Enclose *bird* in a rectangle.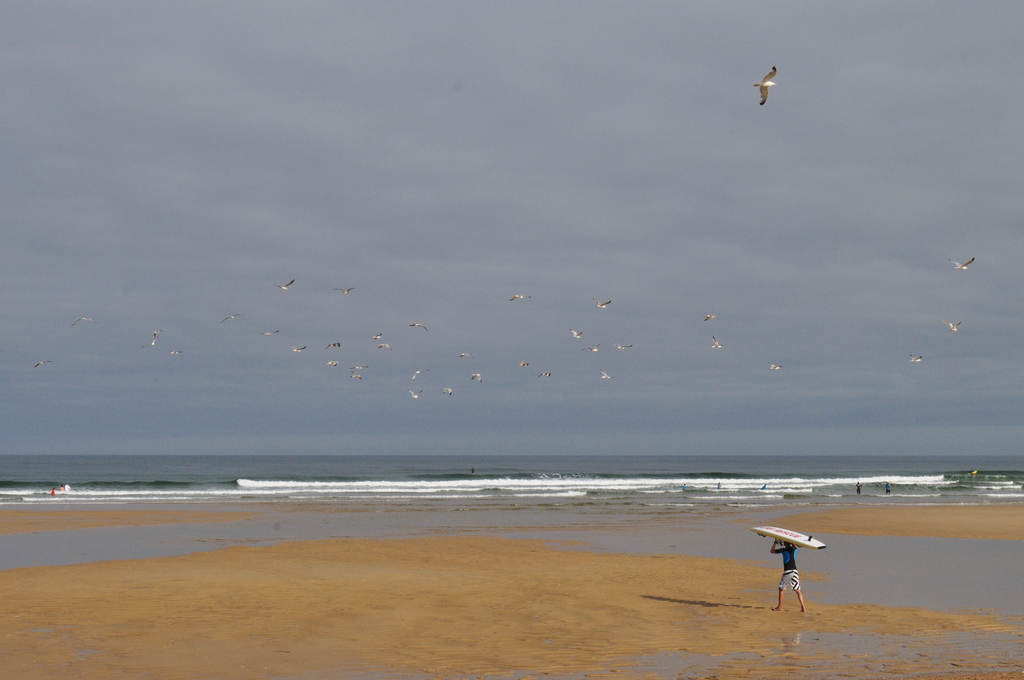
581 344 604 353.
